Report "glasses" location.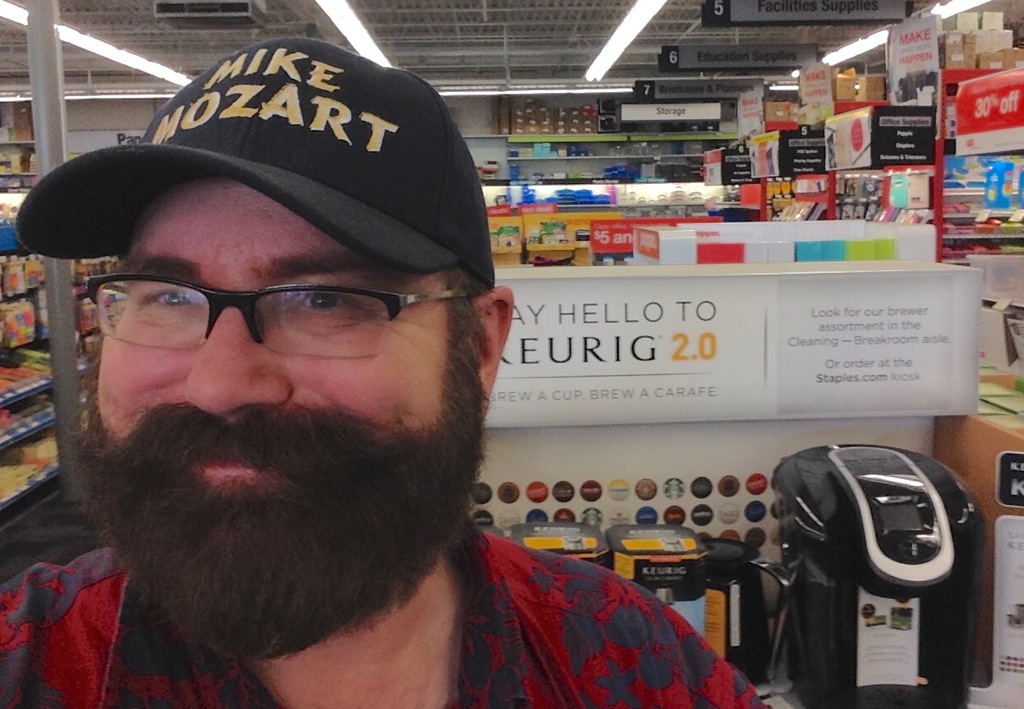
Report: pyautogui.locateOnScreen(54, 232, 483, 372).
